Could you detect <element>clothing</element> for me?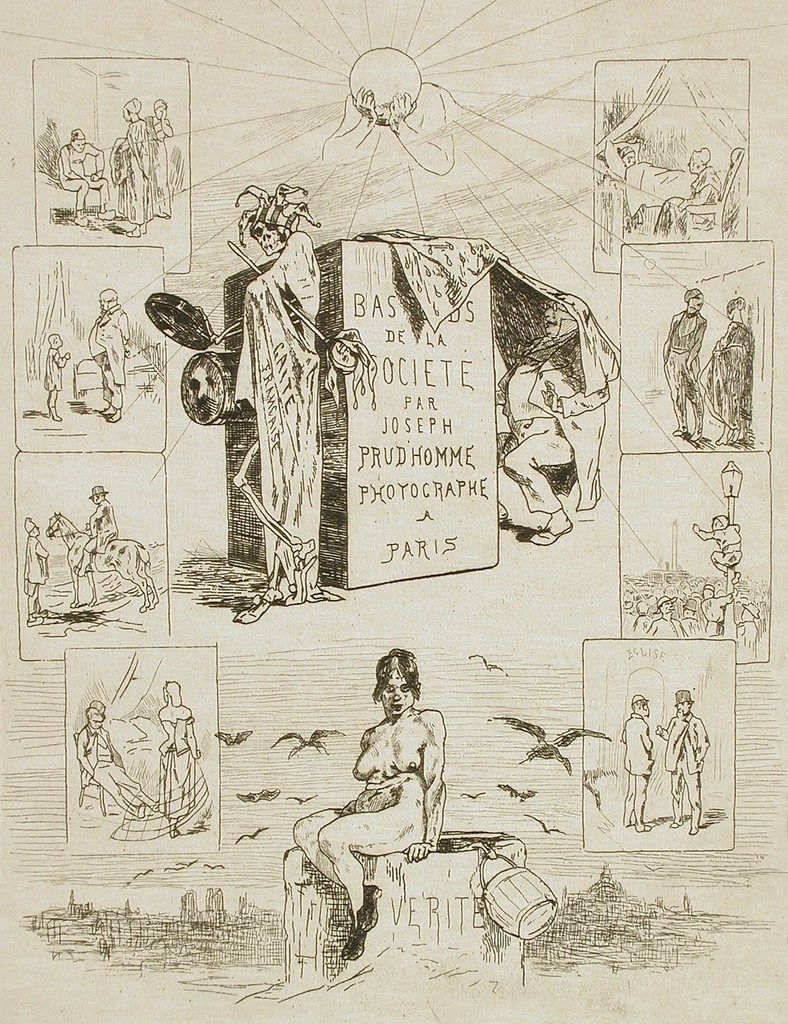
Detection result: x1=75 y1=722 x2=154 y2=813.
